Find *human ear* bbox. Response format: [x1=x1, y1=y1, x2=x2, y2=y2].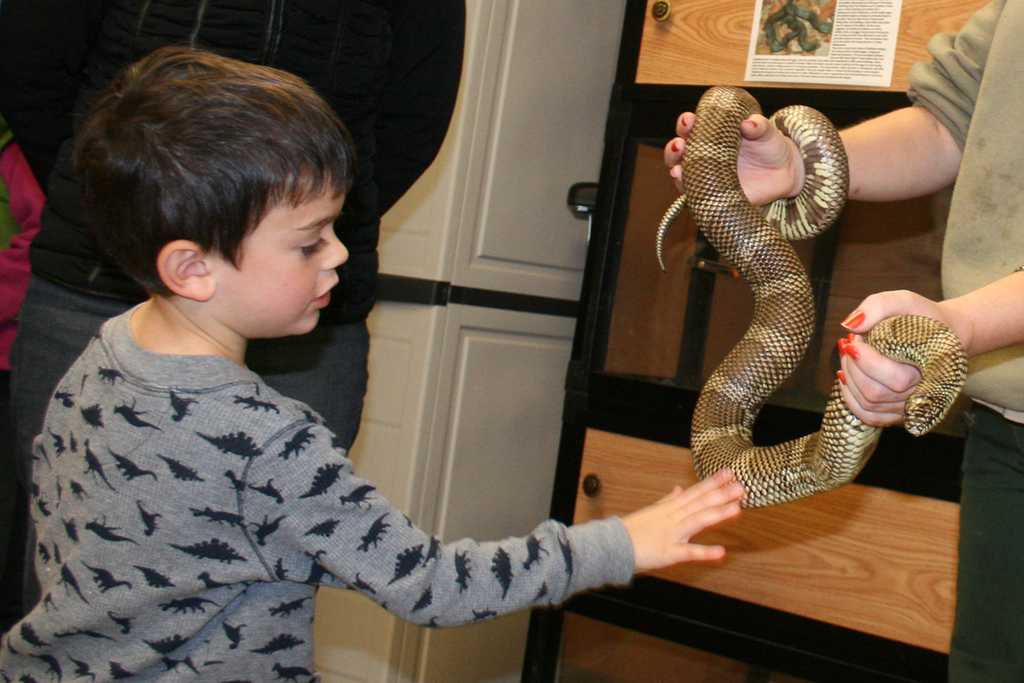
[x1=157, y1=242, x2=213, y2=301].
